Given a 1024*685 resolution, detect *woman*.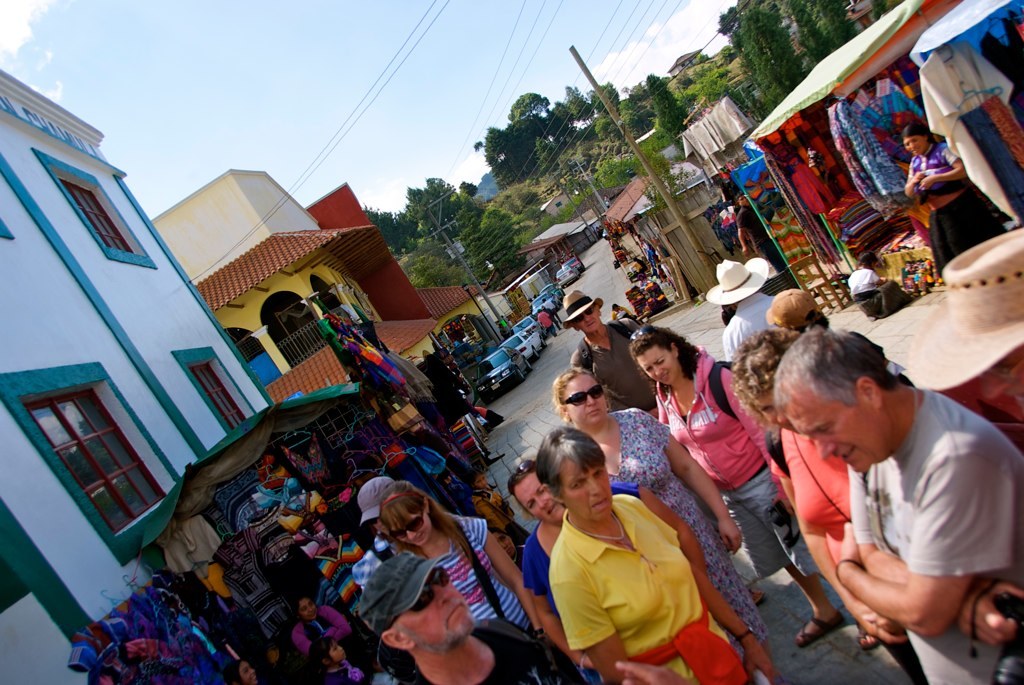
[left=896, top=129, right=1004, bottom=281].
